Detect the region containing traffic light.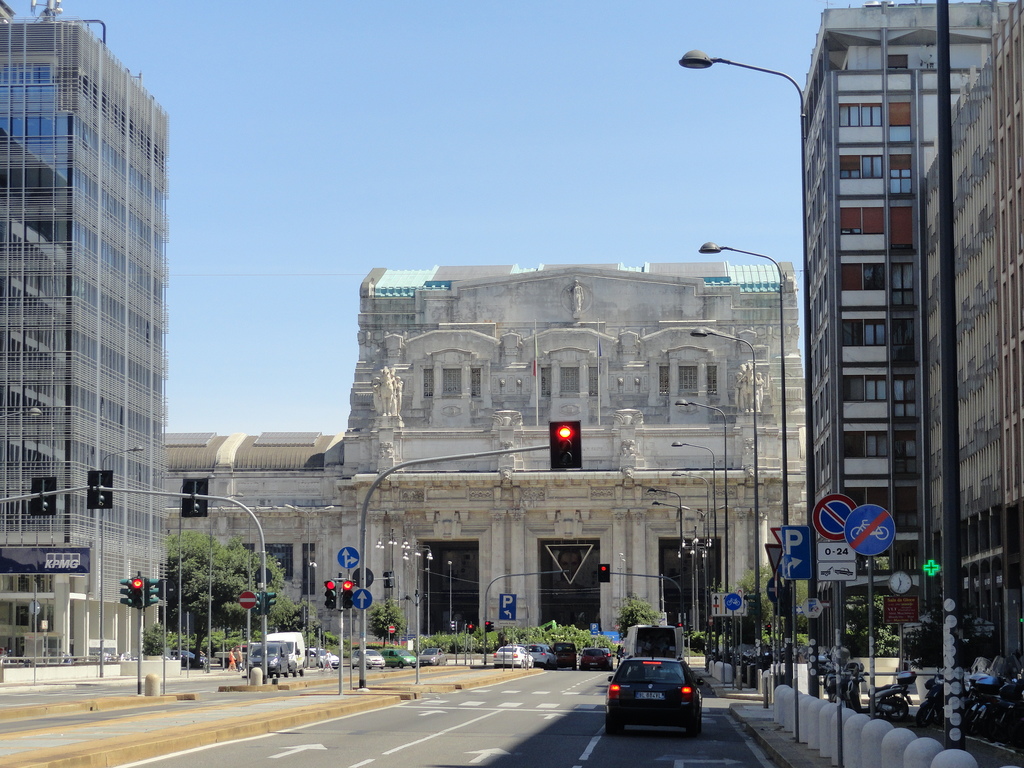
<bbox>144, 577, 159, 607</bbox>.
